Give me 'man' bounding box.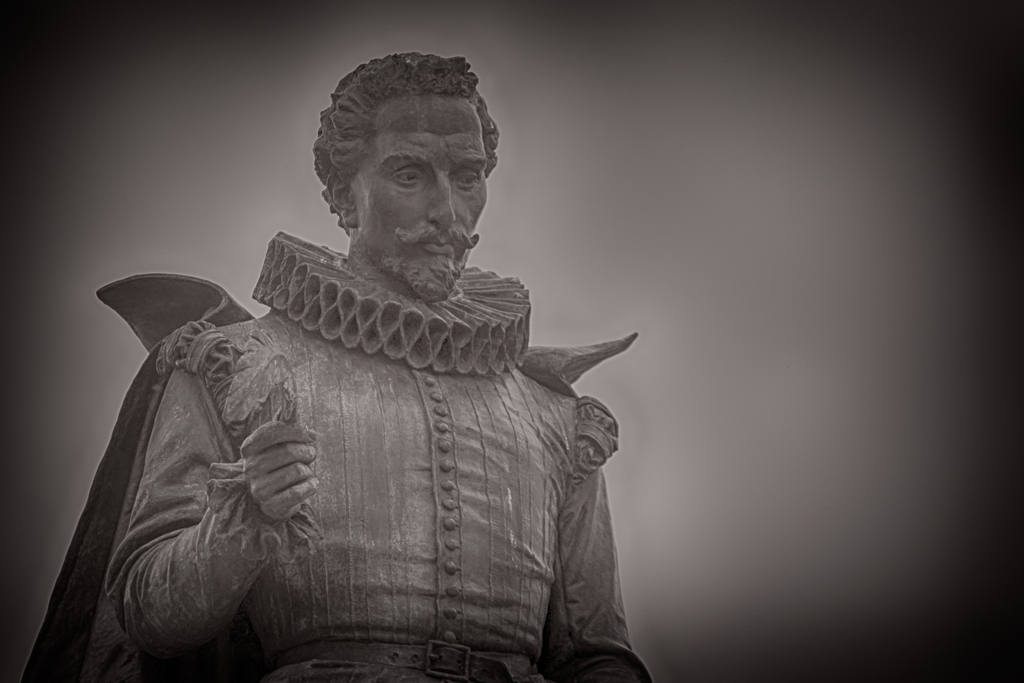
87/64/664/664.
